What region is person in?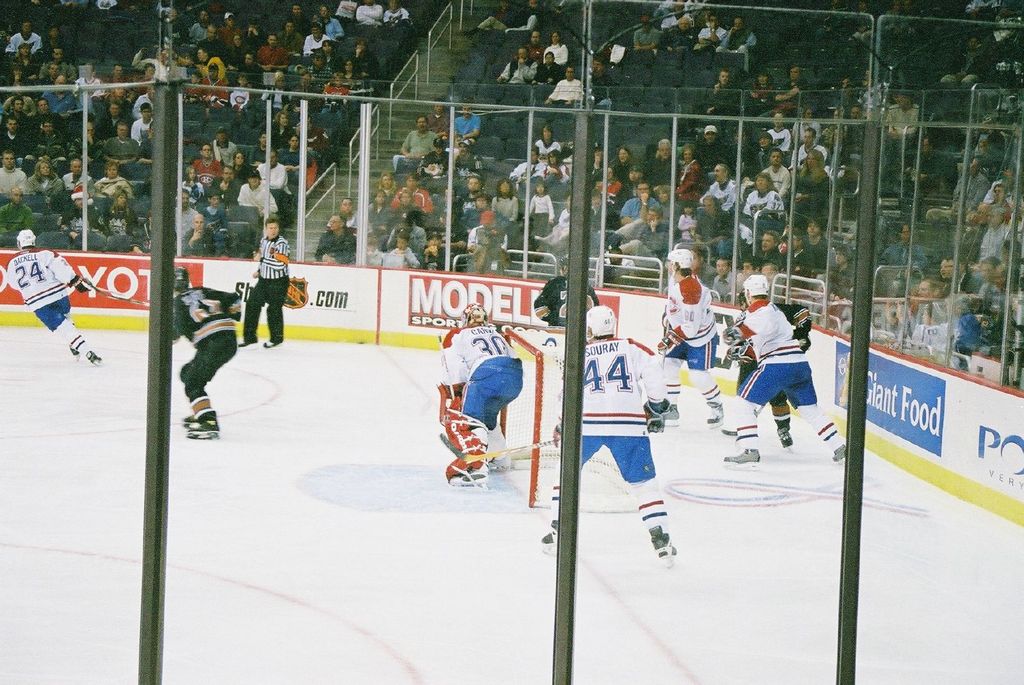
pyautogui.locateOnScreen(445, 299, 525, 489).
